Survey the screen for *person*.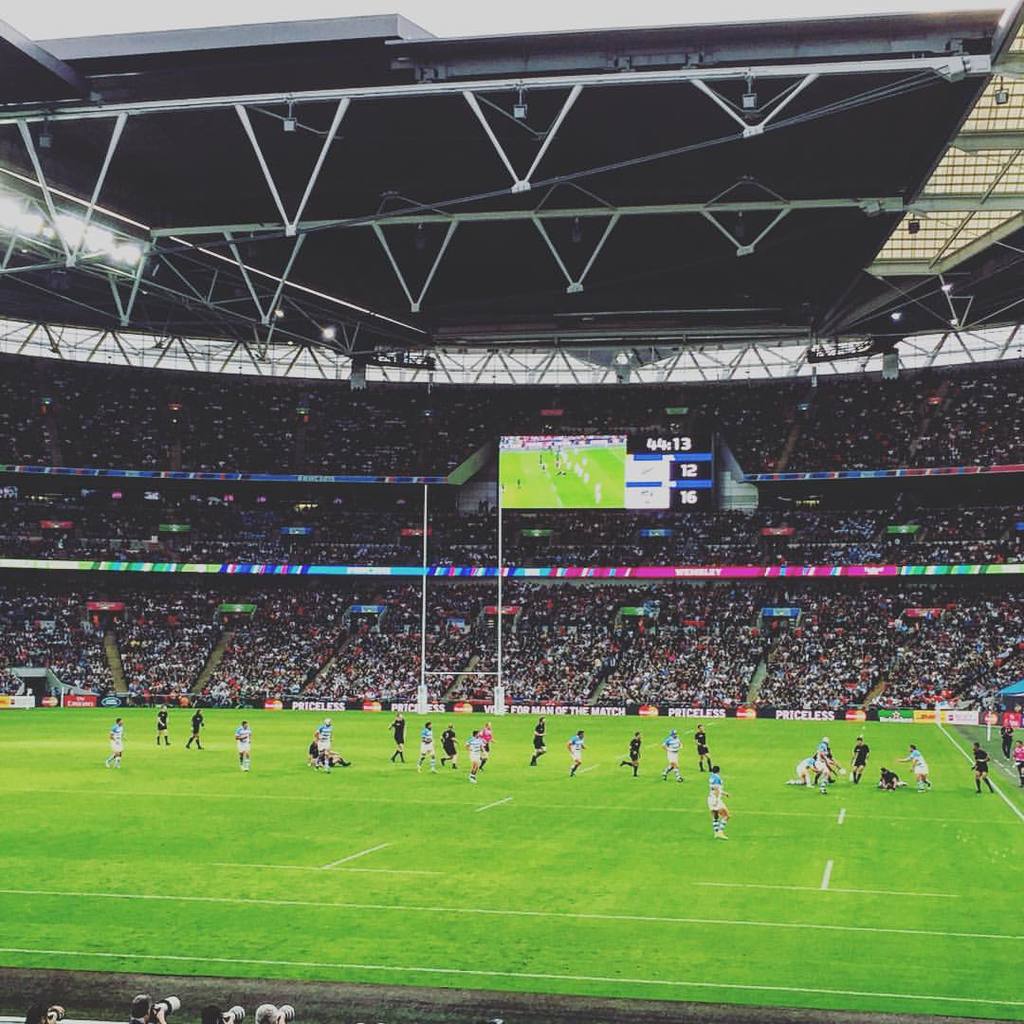
Survey found: [132,997,151,1023].
